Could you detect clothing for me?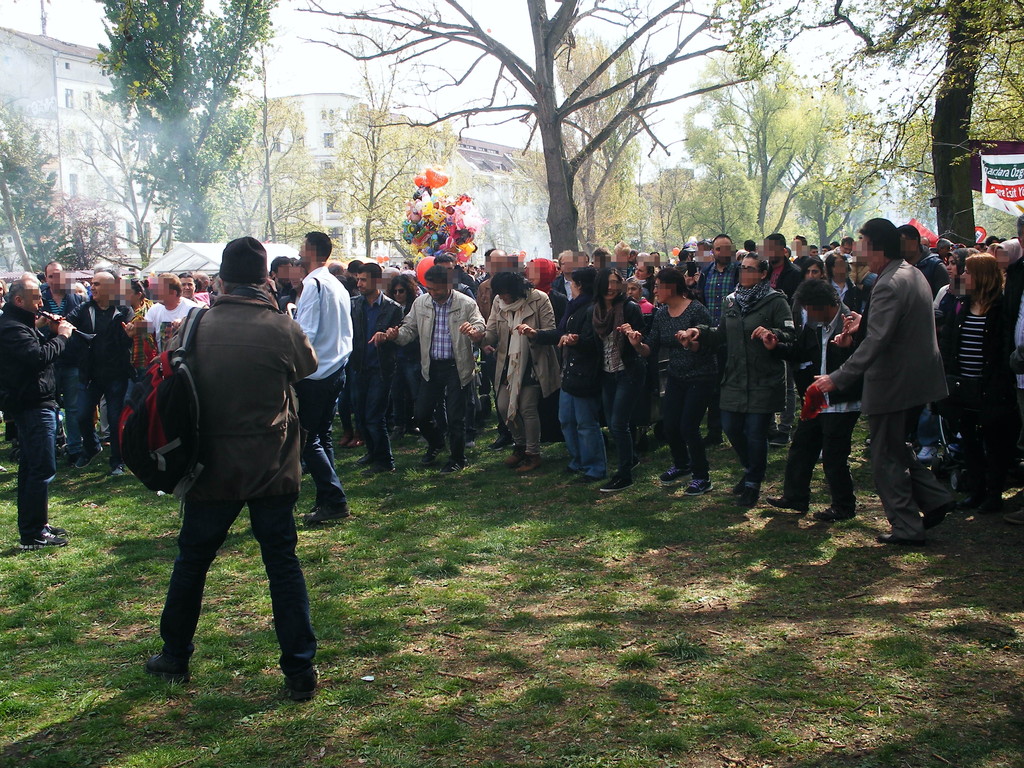
Detection result: x1=143, y1=292, x2=204, y2=349.
